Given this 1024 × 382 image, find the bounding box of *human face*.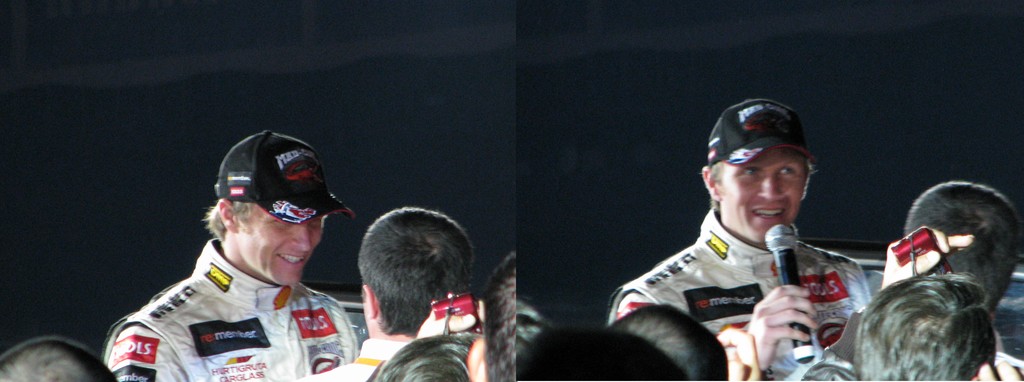
{"x1": 719, "y1": 148, "x2": 806, "y2": 244}.
